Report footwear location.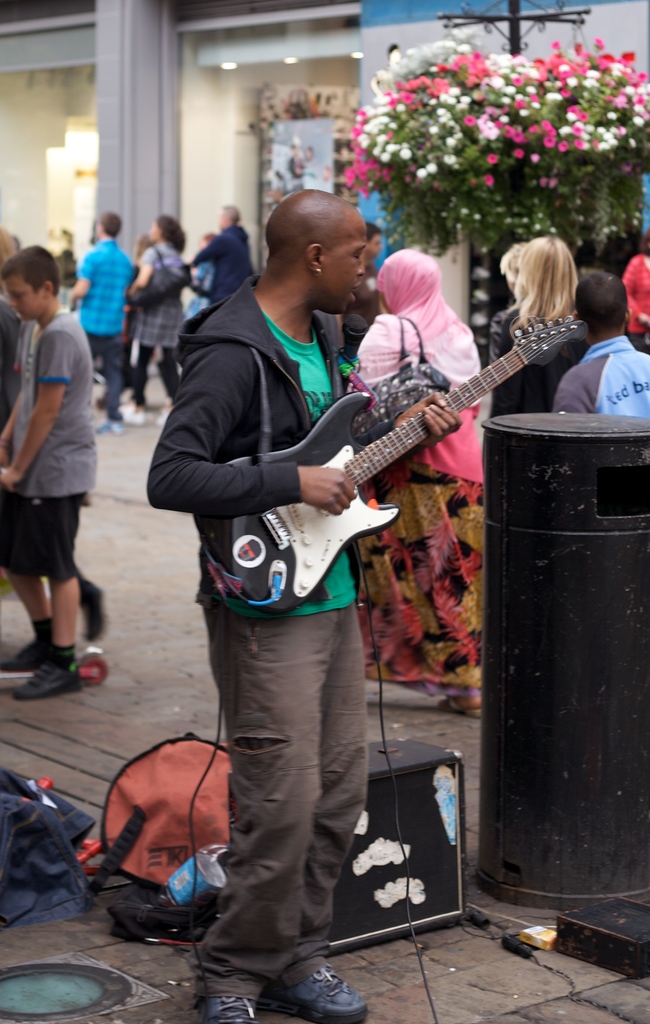
Report: [x1=75, y1=584, x2=106, y2=640].
